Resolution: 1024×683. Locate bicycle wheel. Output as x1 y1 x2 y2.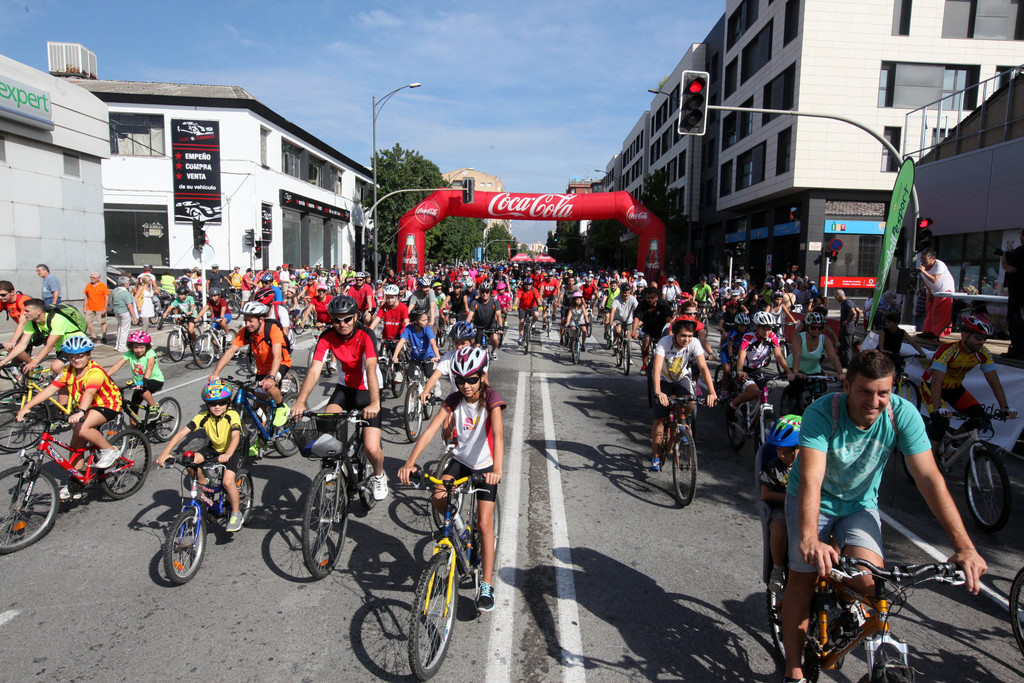
404 552 458 681.
